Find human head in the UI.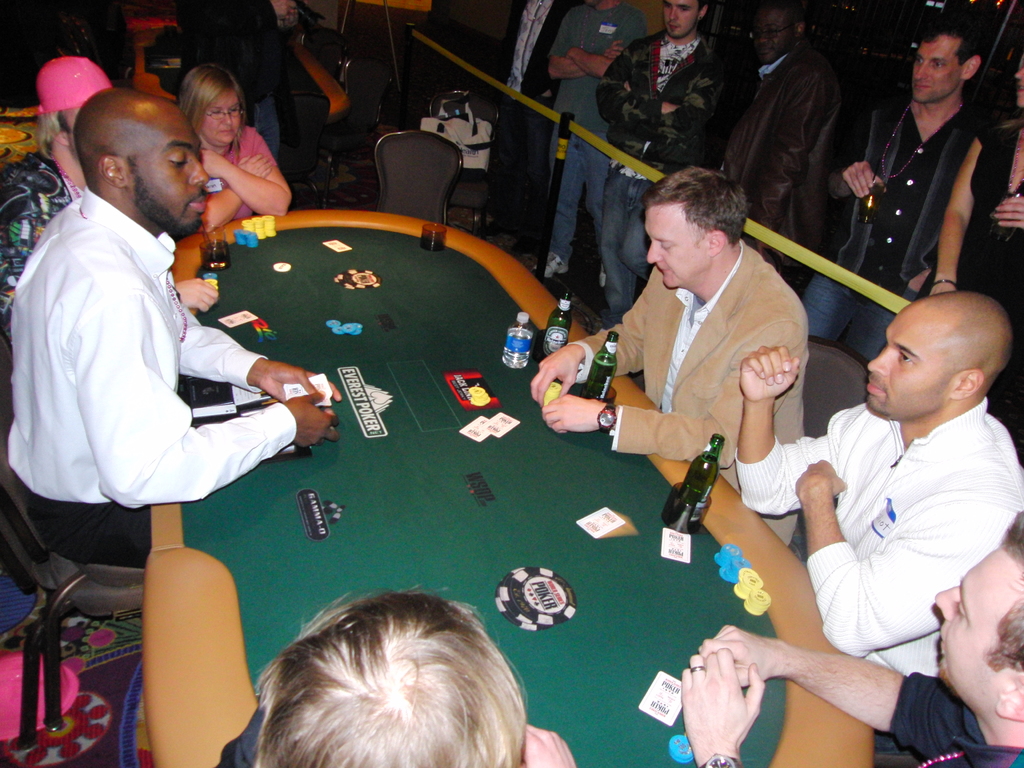
UI element at {"left": 35, "top": 58, "right": 111, "bottom": 155}.
